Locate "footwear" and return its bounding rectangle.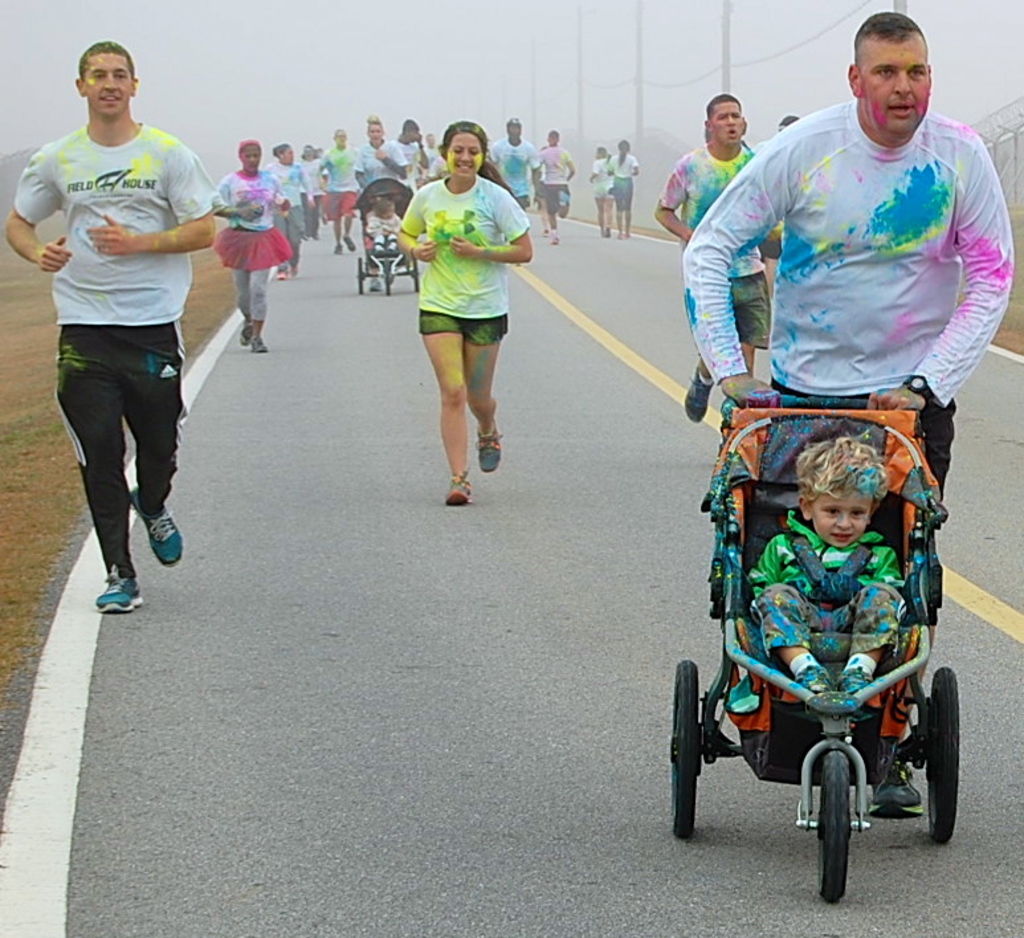
rect(444, 469, 470, 505).
